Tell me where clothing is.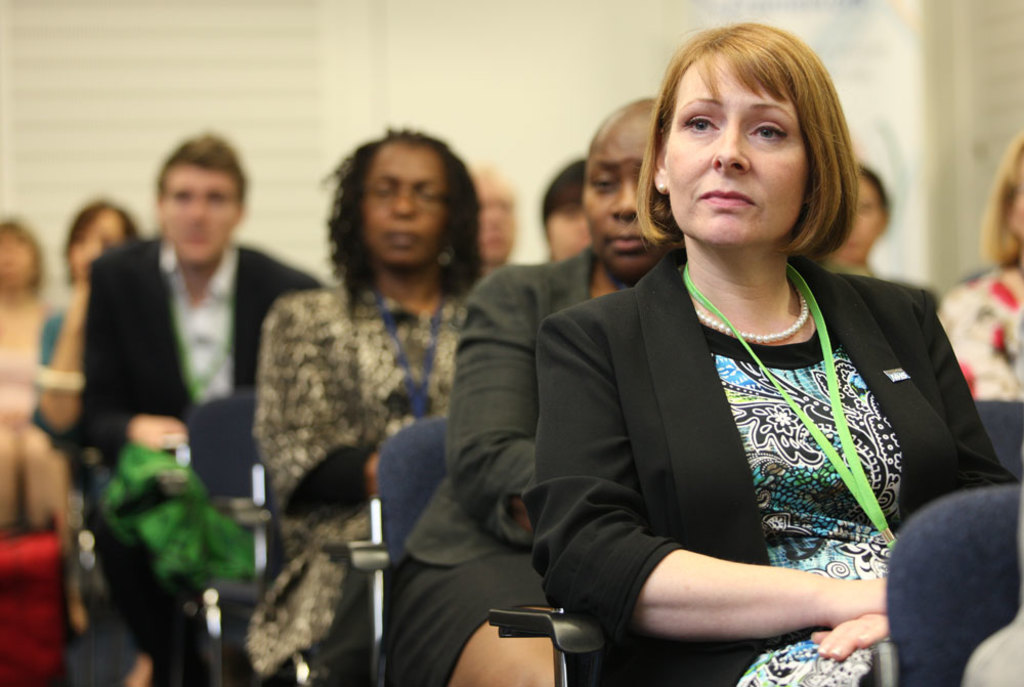
clothing is at 67,229,327,686.
